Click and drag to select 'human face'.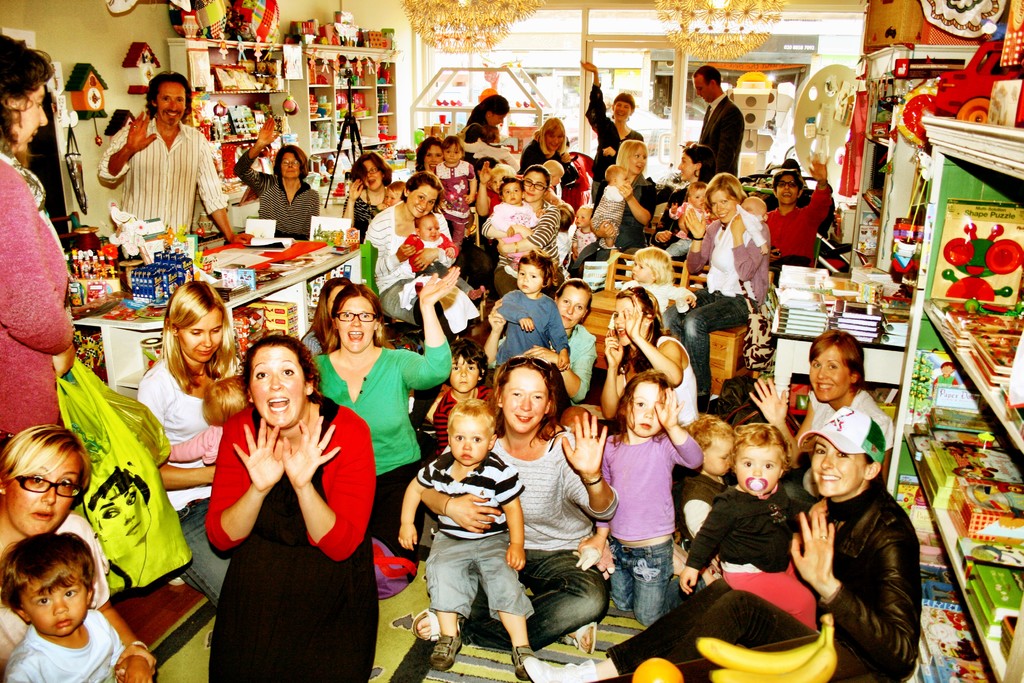
Selection: <region>503, 184, 521, 204</region>.
